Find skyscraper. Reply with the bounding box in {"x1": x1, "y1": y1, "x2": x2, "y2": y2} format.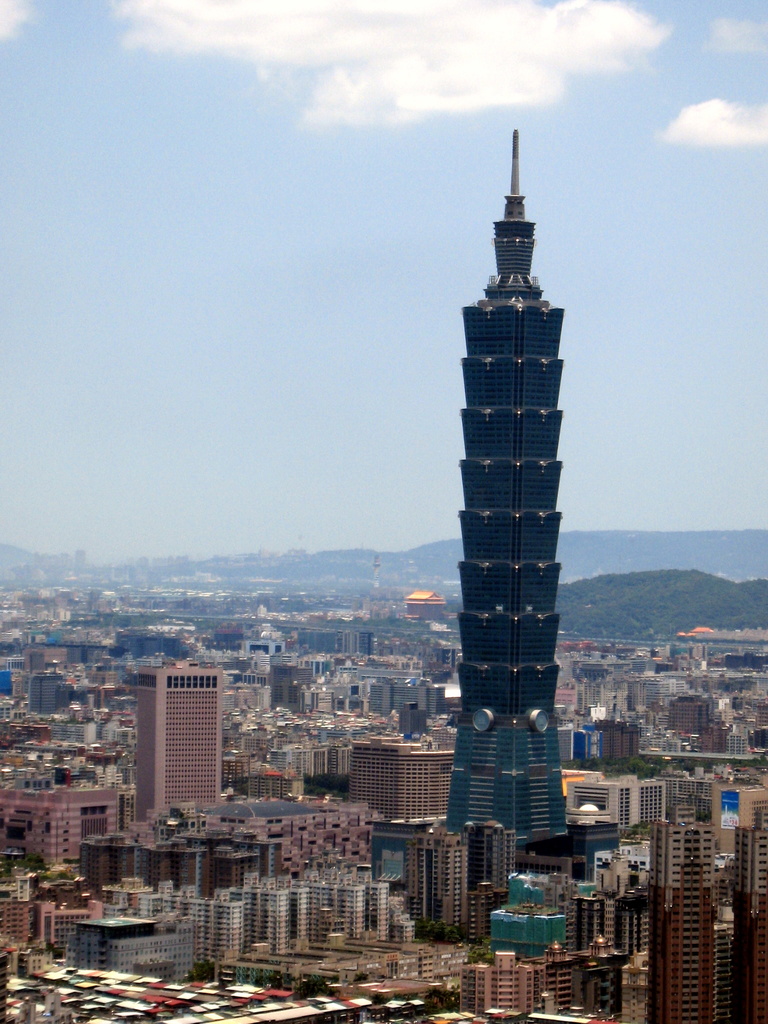
{"x1": 653, "y1": 817, "x2": 724, "y2": 1017}.
